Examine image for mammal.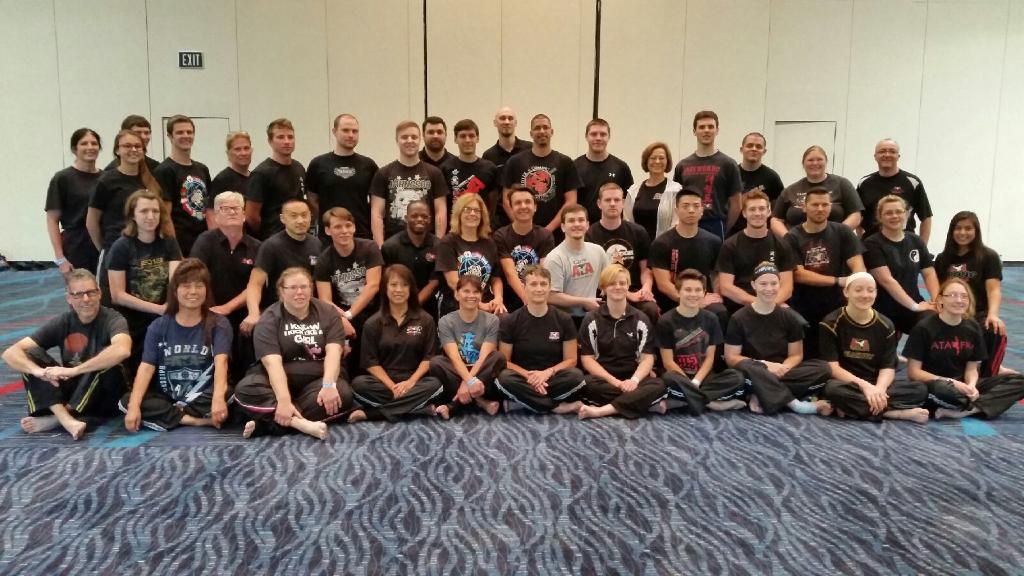
Examination result: (left=347, top=259, right=453, bottom=418).
